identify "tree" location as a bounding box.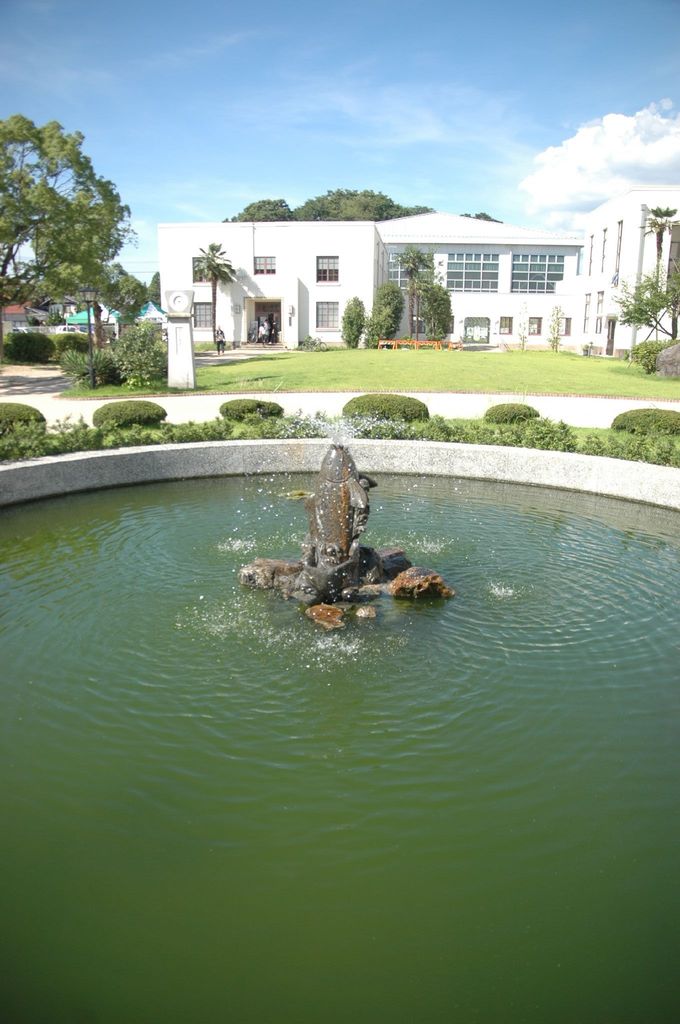
locate(229, 177, 435, 230).
